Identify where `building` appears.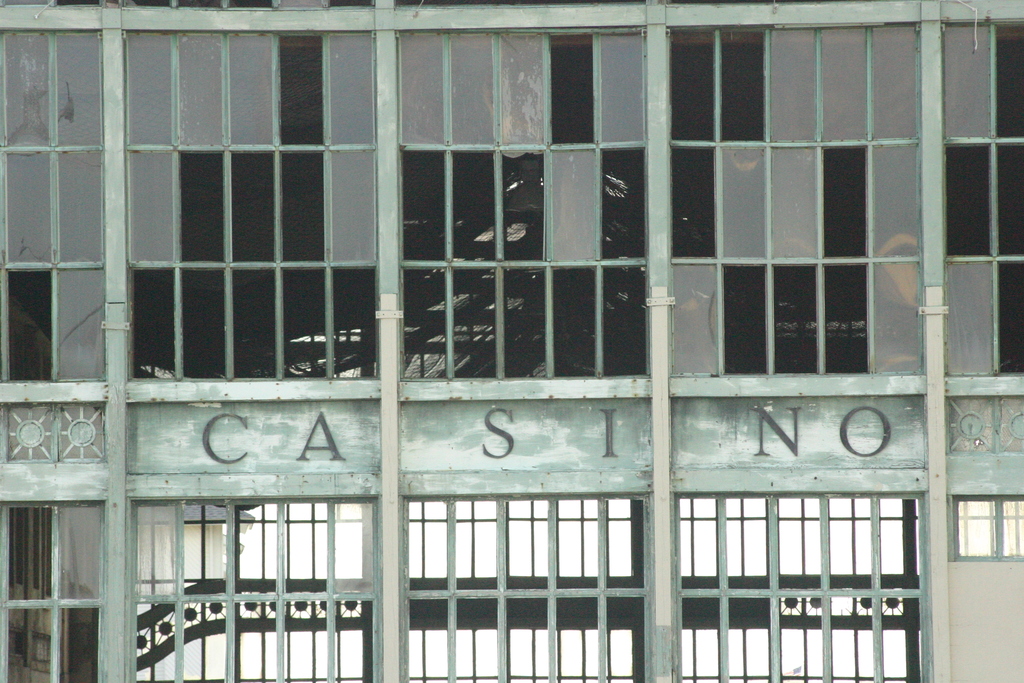
Appears at detection(0, 0, 1023, 682).
